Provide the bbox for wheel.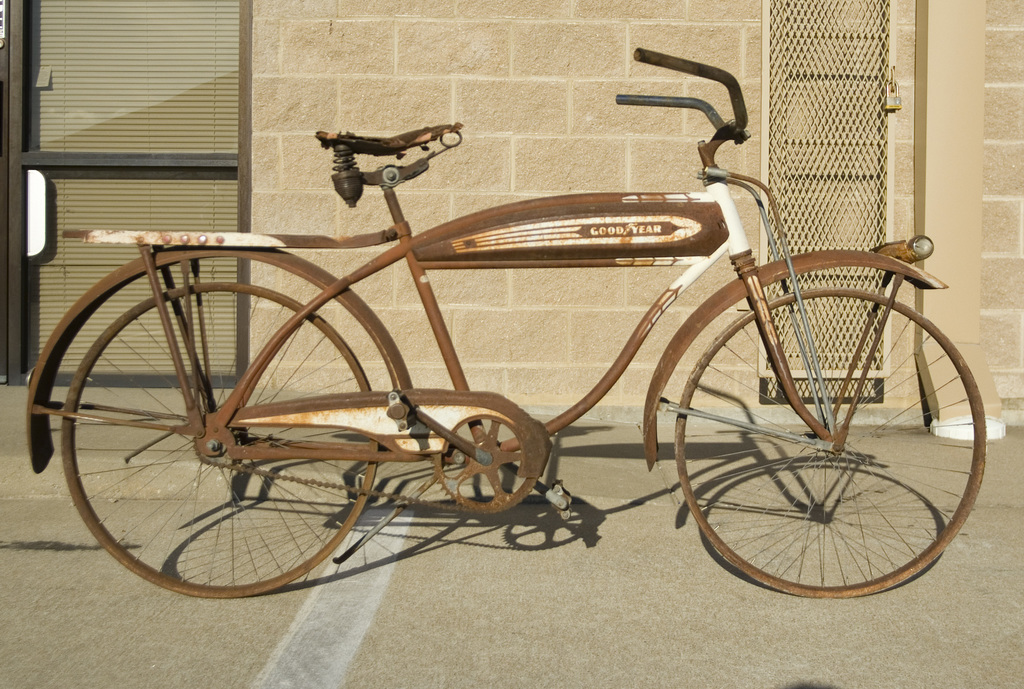
<region>671, 291, 988, 601</region>.
